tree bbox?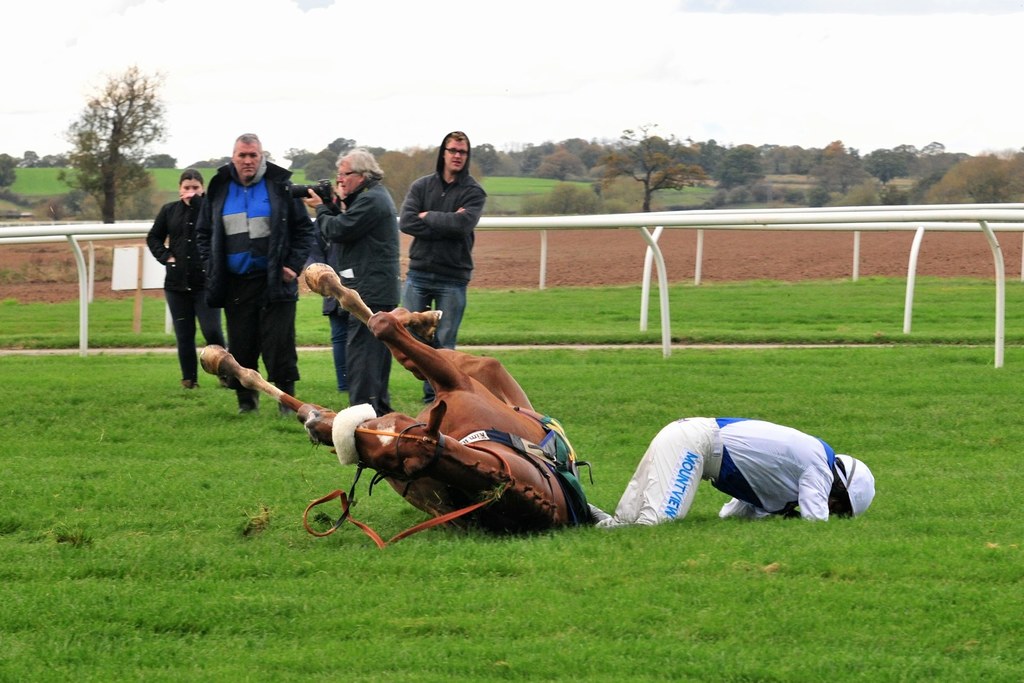
{"x1": 285, "y1": 147, "x2": 314, "y2": 171}
